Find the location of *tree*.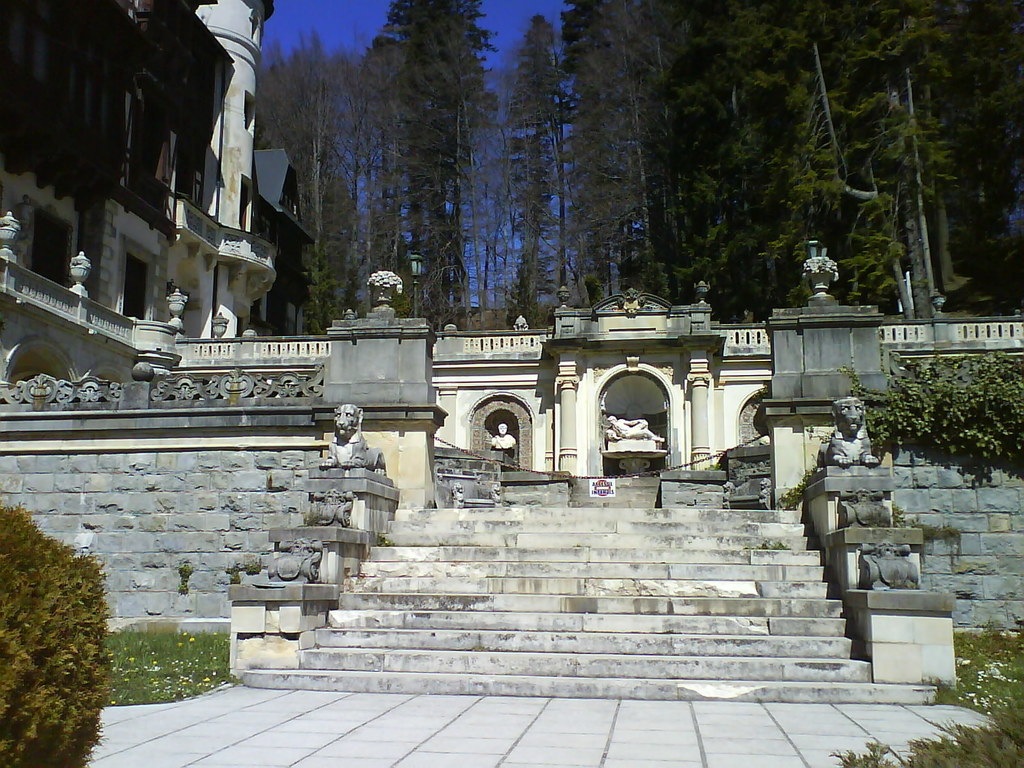
Location: {"x1": 0, "y1": 506, "x2": 113, "y2": 767}.
